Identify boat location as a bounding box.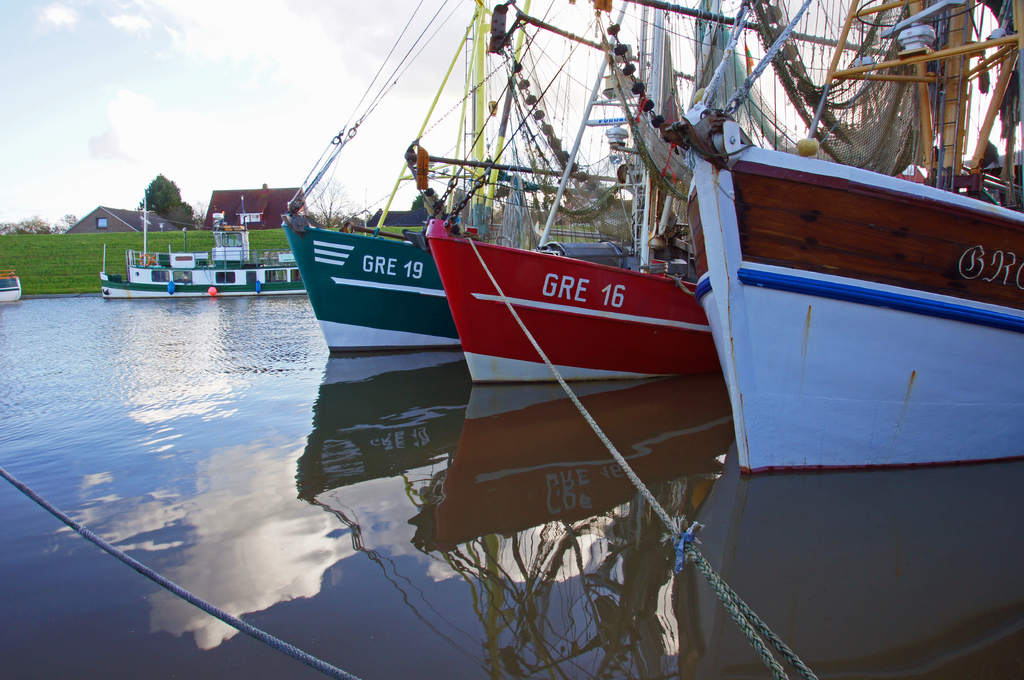
region(0, 264, 24, 308).
